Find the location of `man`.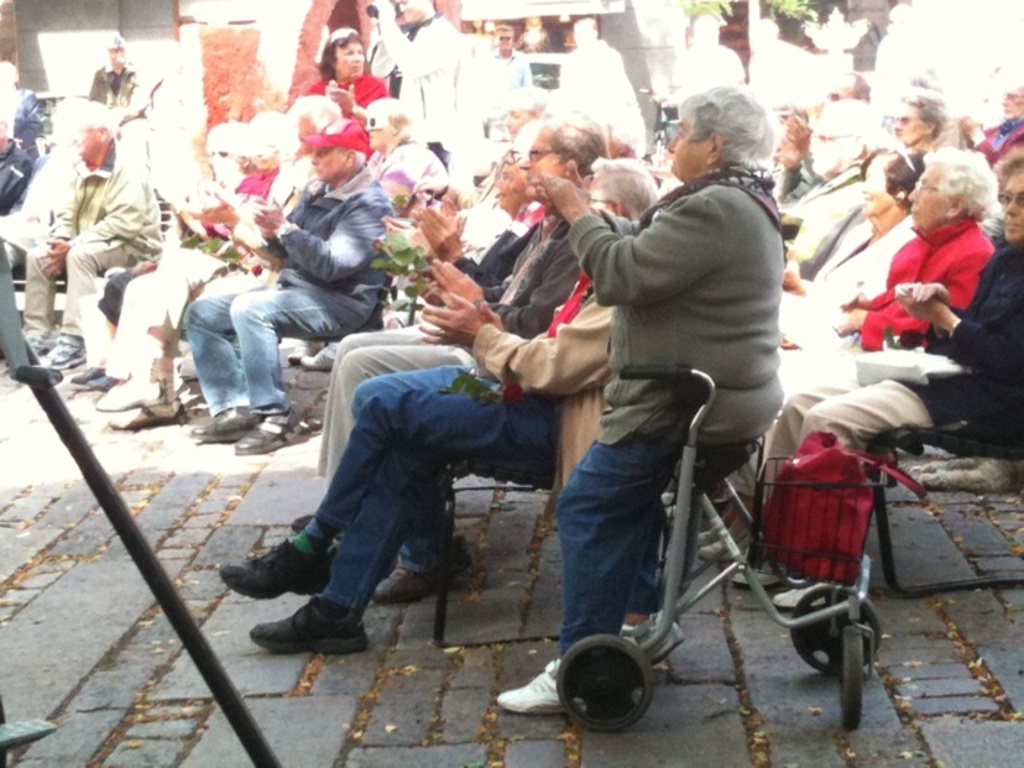
Location: crop(669, 13, 740, 102).
